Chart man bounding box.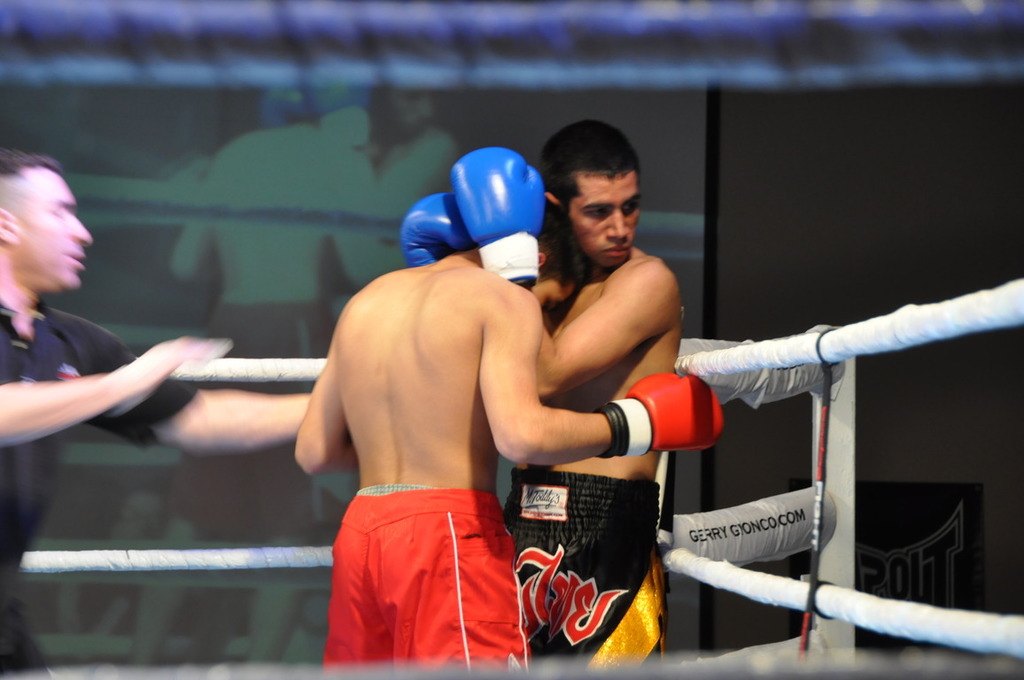
Charted: pyautogui.locateOnScreen(399, 117, 684, 649).
